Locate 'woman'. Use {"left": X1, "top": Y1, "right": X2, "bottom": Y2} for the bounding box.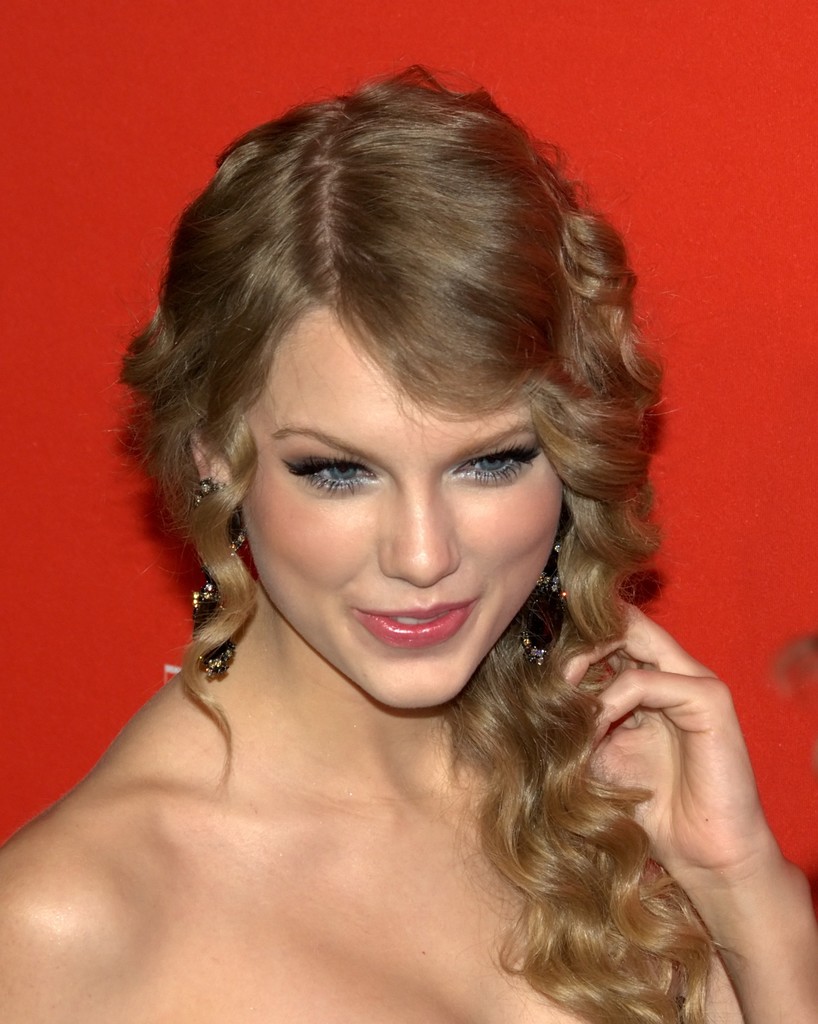
{"left": 24, "top": 36, "right": 753, "bottom": 1023}.
